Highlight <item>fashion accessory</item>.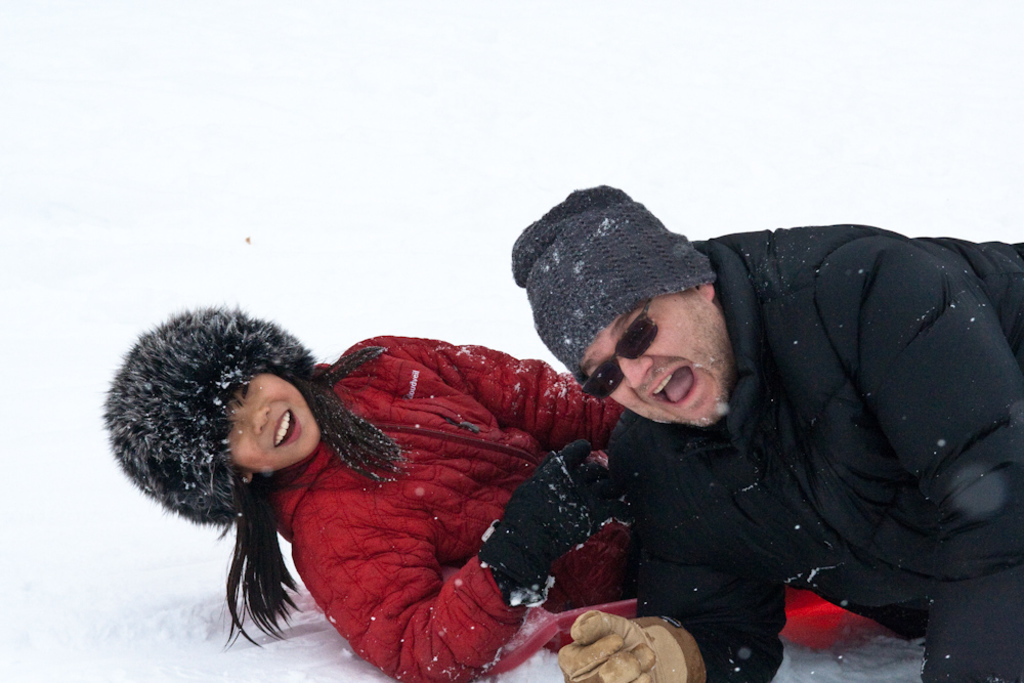
Highlighted region: 549, 602, 709, 682.
